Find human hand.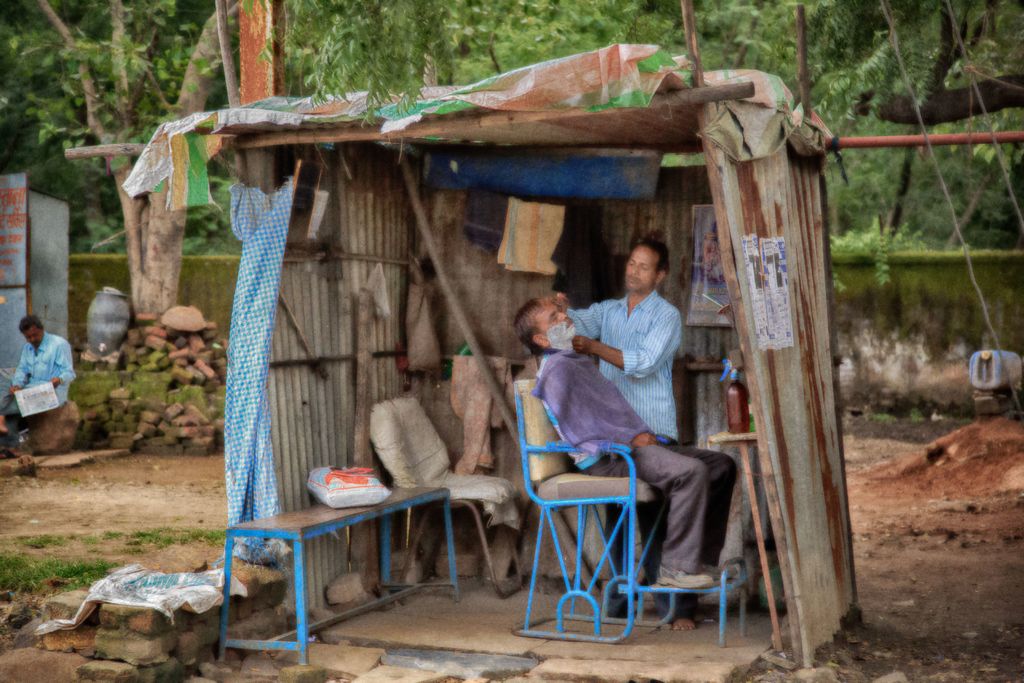
select_region(48, 375, 64, 389).
